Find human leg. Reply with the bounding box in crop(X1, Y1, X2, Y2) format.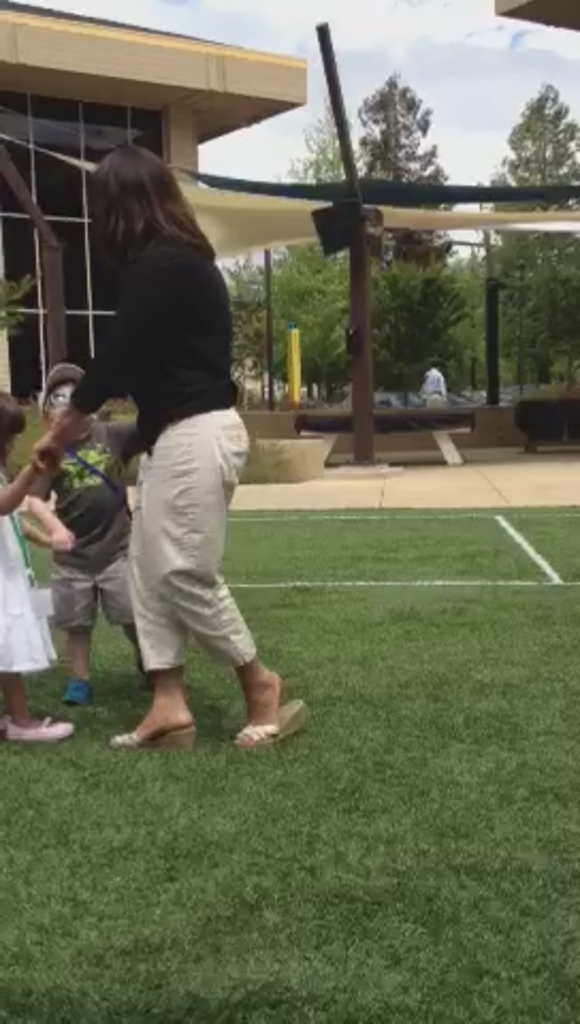
crop(45, 553, 98, 702).
